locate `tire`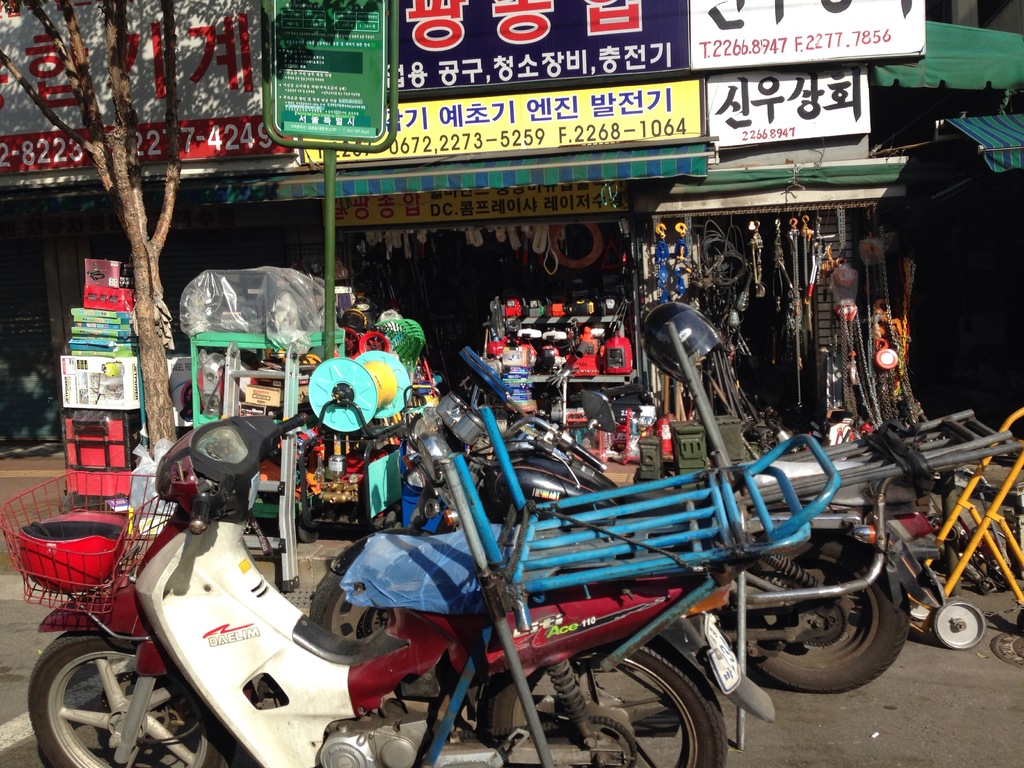
bbox=[762, 548, 901, 698]
